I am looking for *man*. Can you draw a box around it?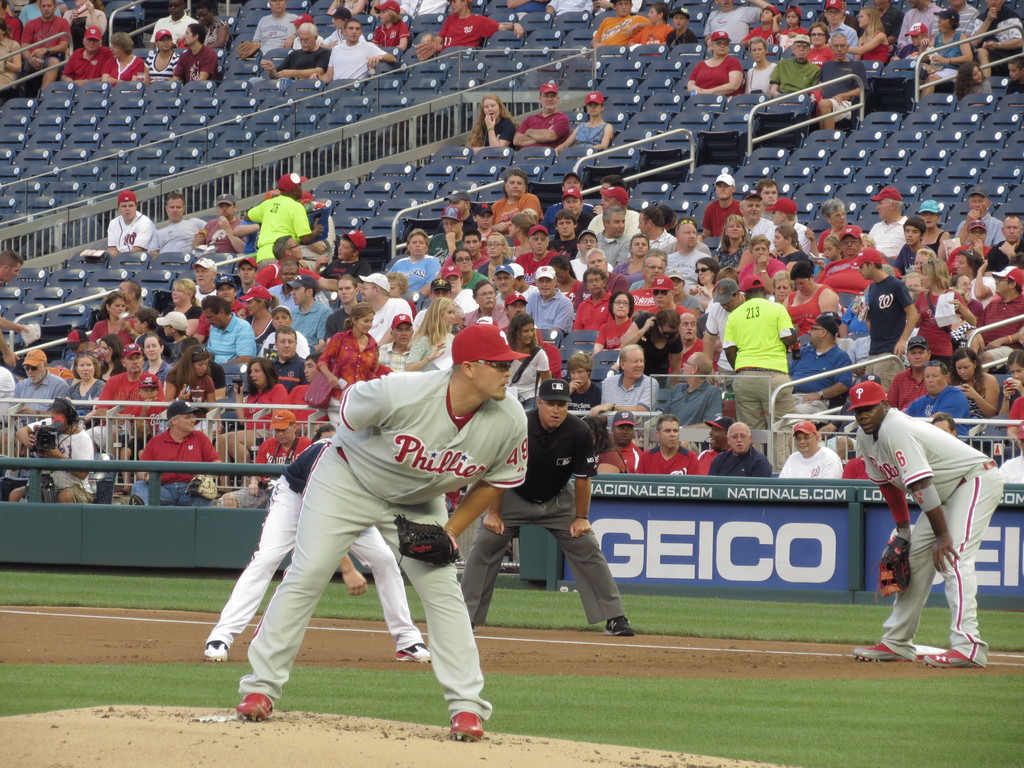
Sure, the bounding box is 353,270,412,346.
